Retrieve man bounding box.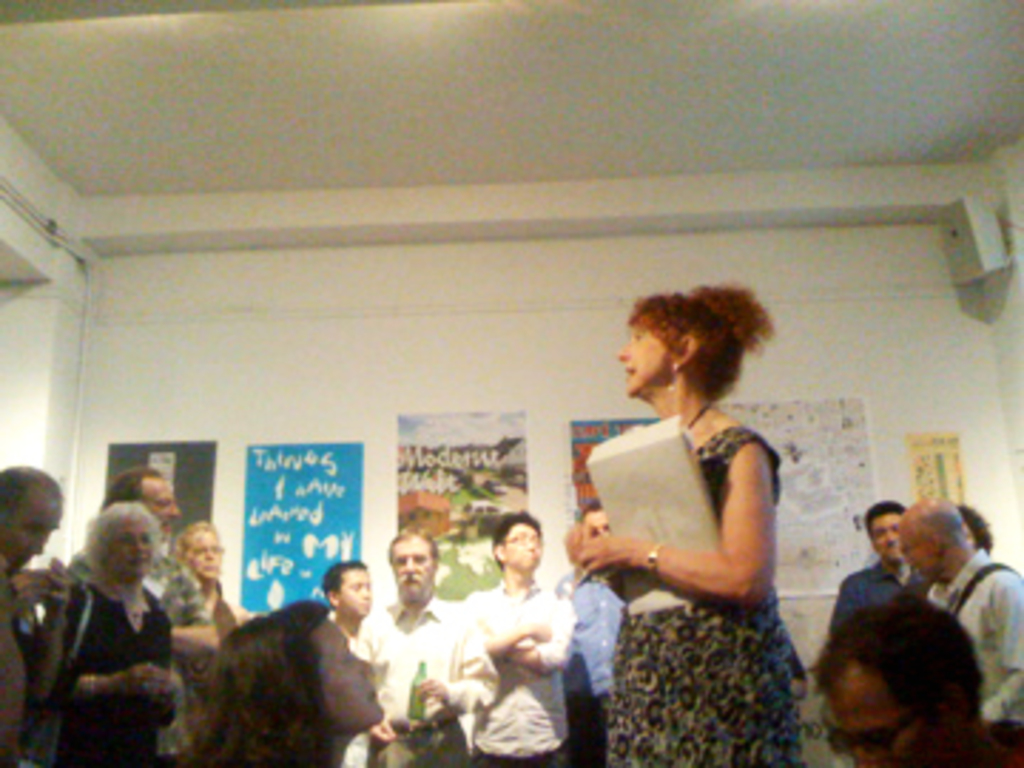
Bounding box: pyautogui.locateOnScreen(566, 492, 620, 765).
